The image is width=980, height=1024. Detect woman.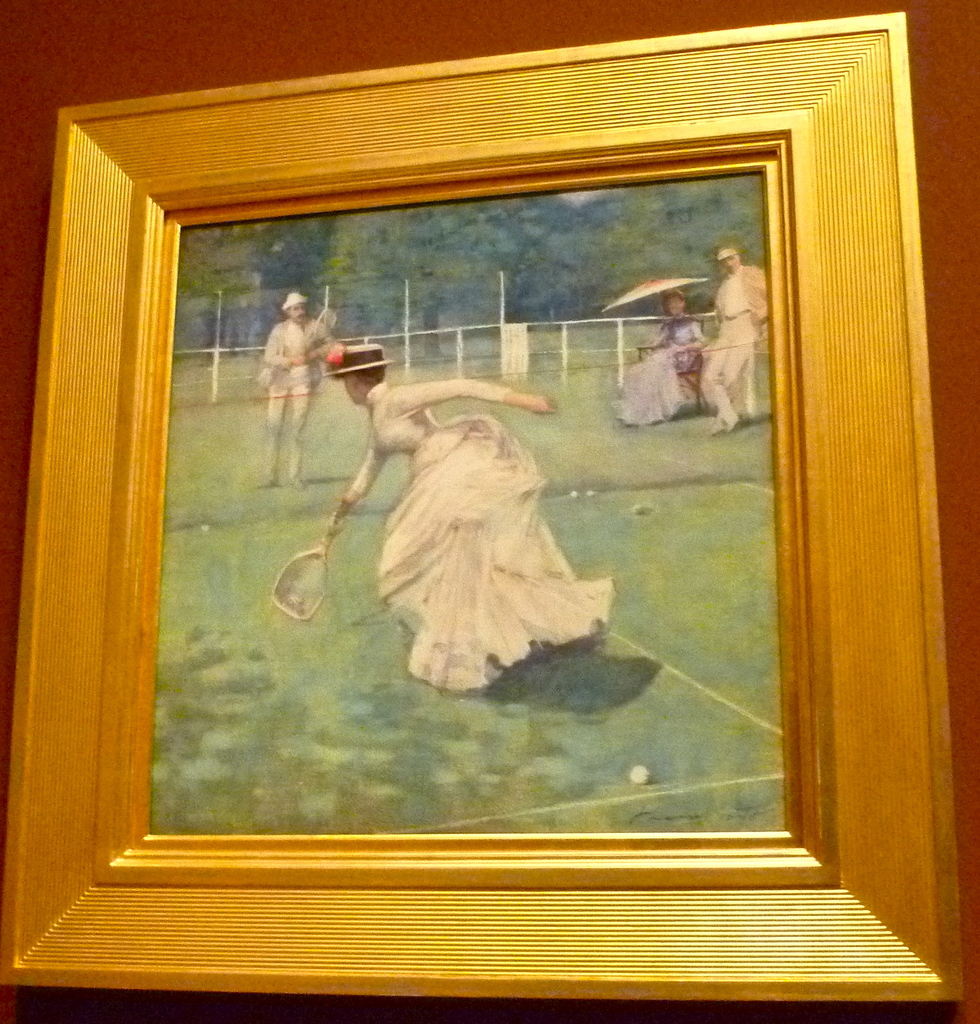
Detection: bbox(604, 283, 705, 426).
